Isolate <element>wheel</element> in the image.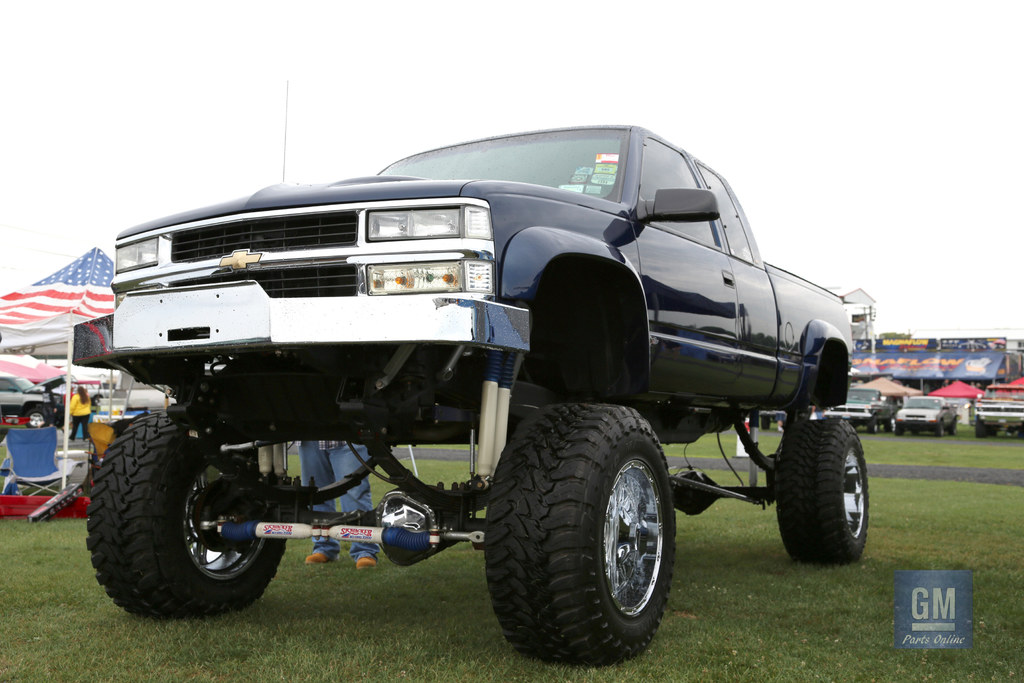
Isolated region: bbox(479, 403, 676, 670).
